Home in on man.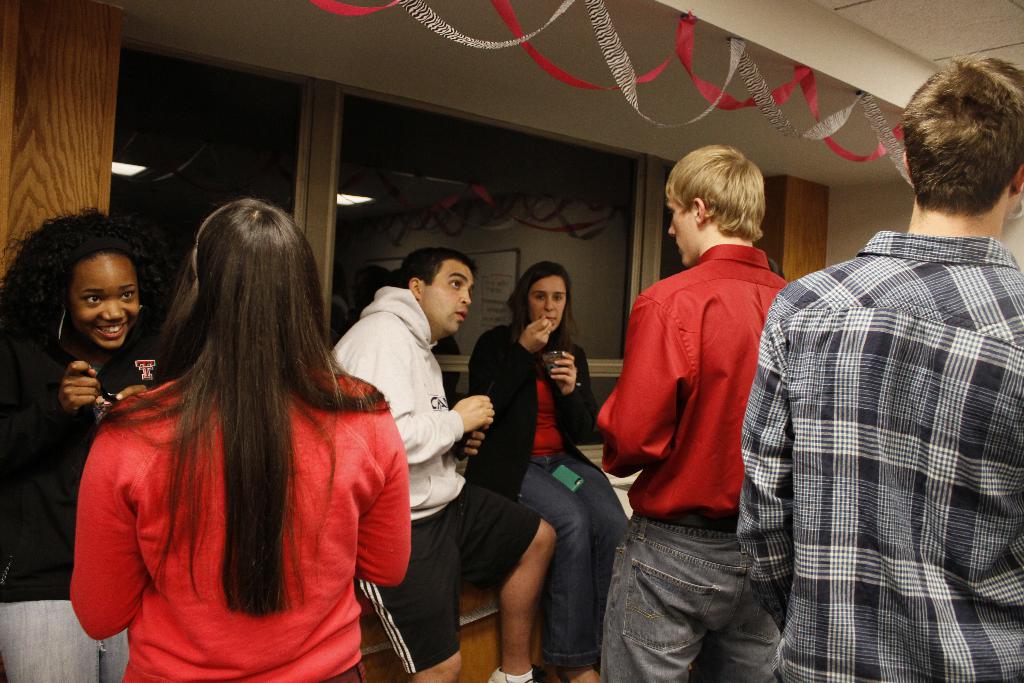
Homed in at 326, 248, 560, 682.
